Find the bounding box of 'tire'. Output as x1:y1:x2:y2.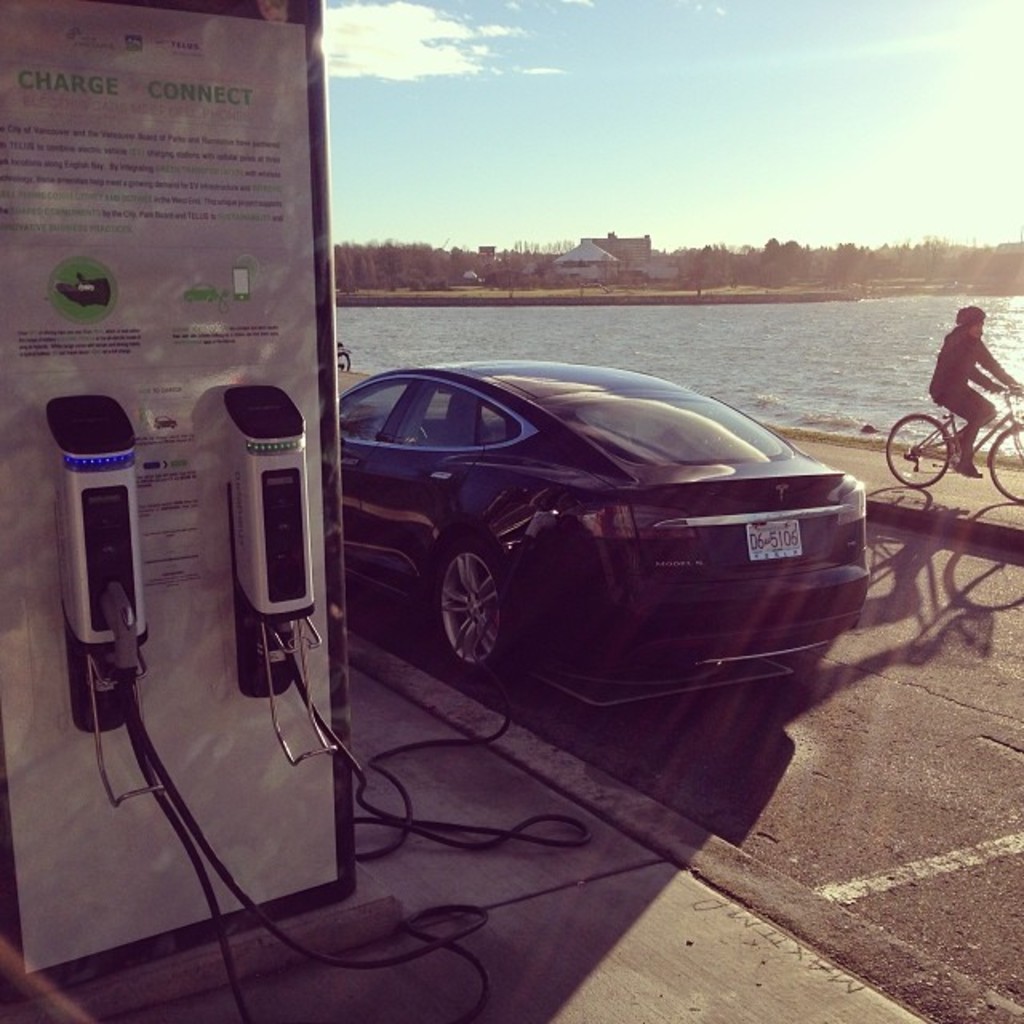
438:525:514:685.
